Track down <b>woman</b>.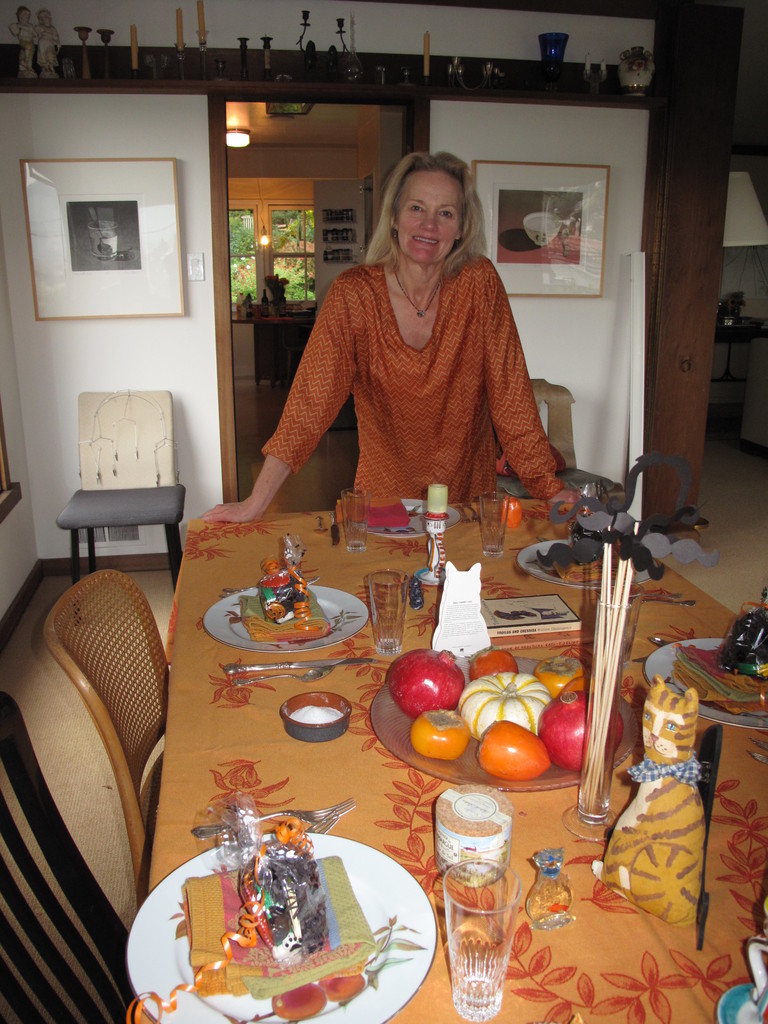
Tracked to <box>258,157,564,542</box>.
